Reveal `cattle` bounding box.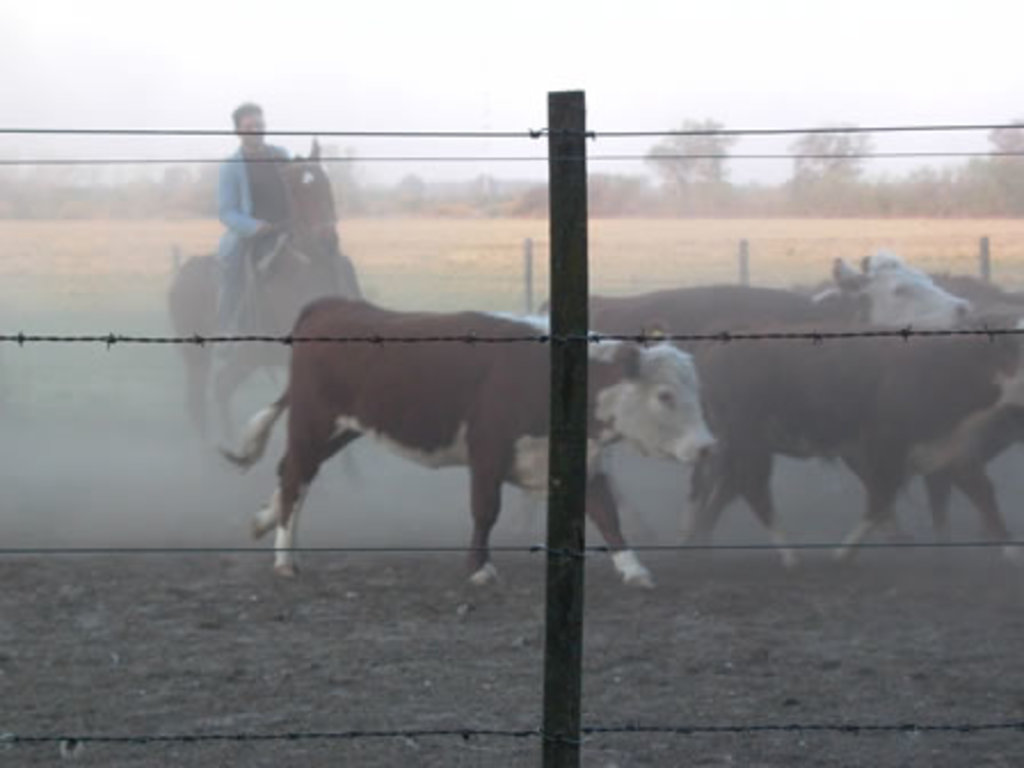
Revealed: left=533, top=254, right=974, bottom=569.
